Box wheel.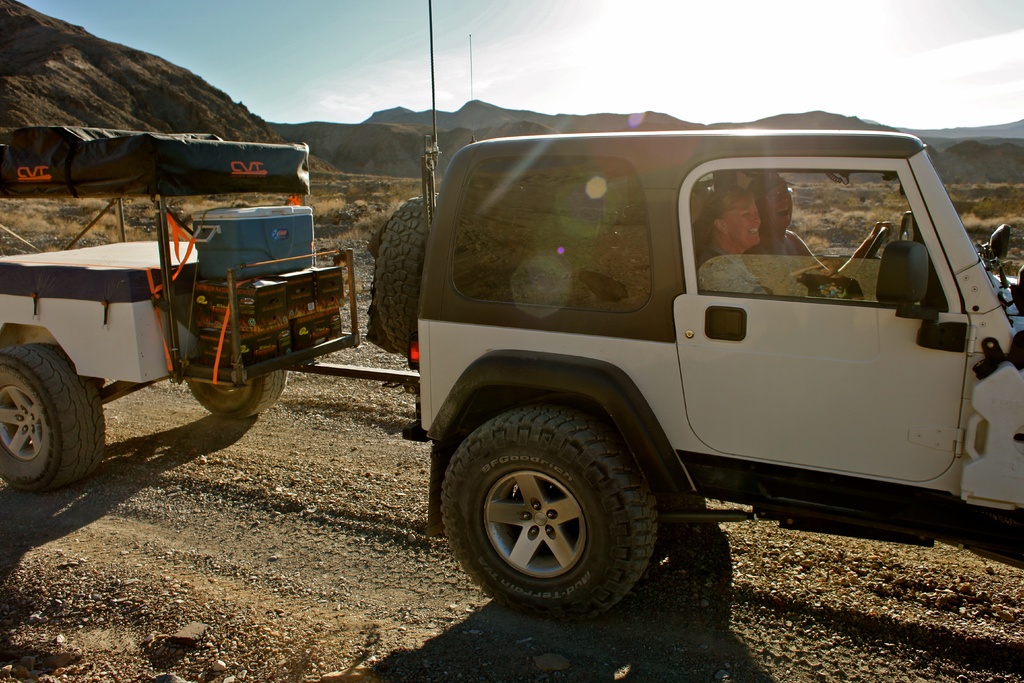
[left=440, top=406, right=658, bottom=621].
